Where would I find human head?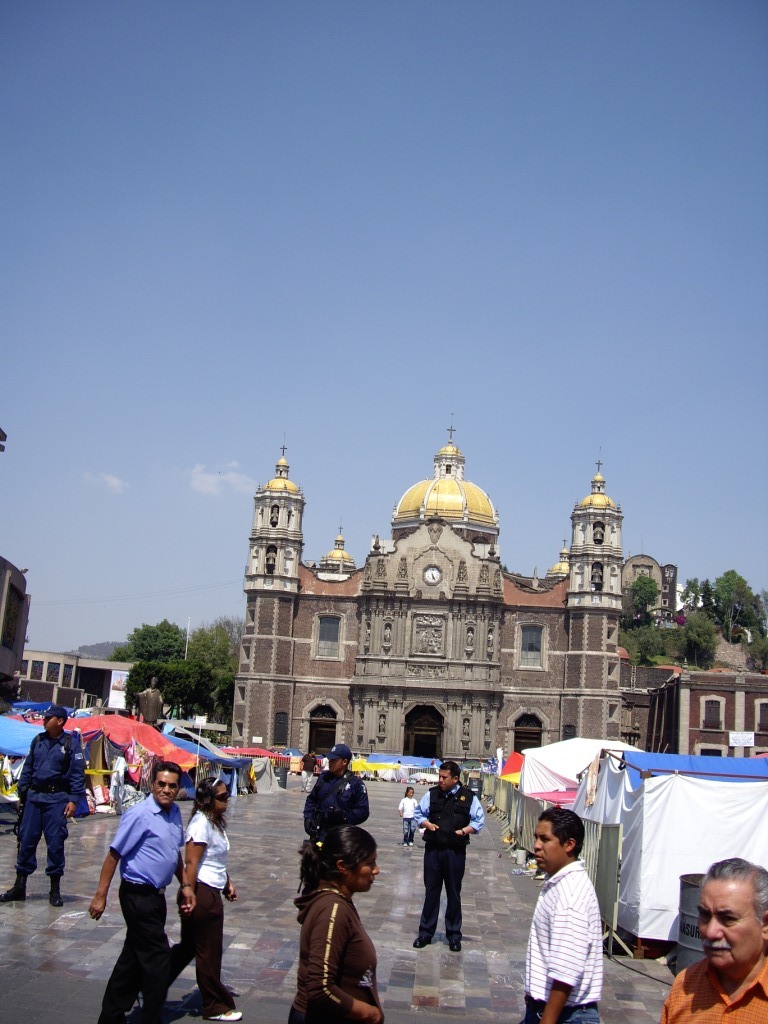
At 436,759,461,791.
